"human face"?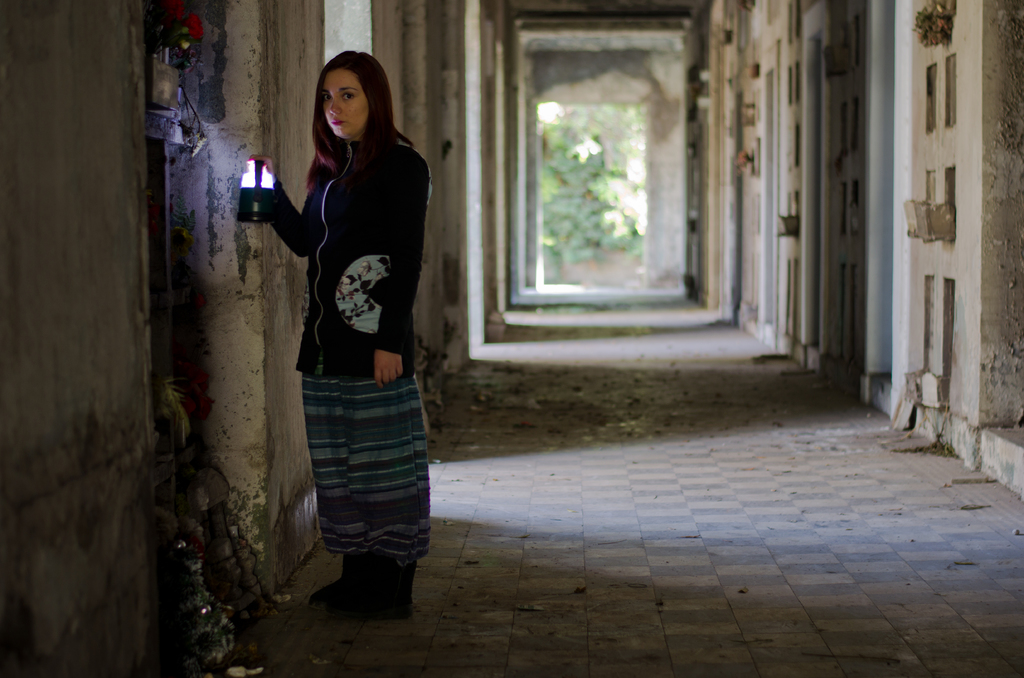
[x1=320, y1=61, x2=372, y2=134]
